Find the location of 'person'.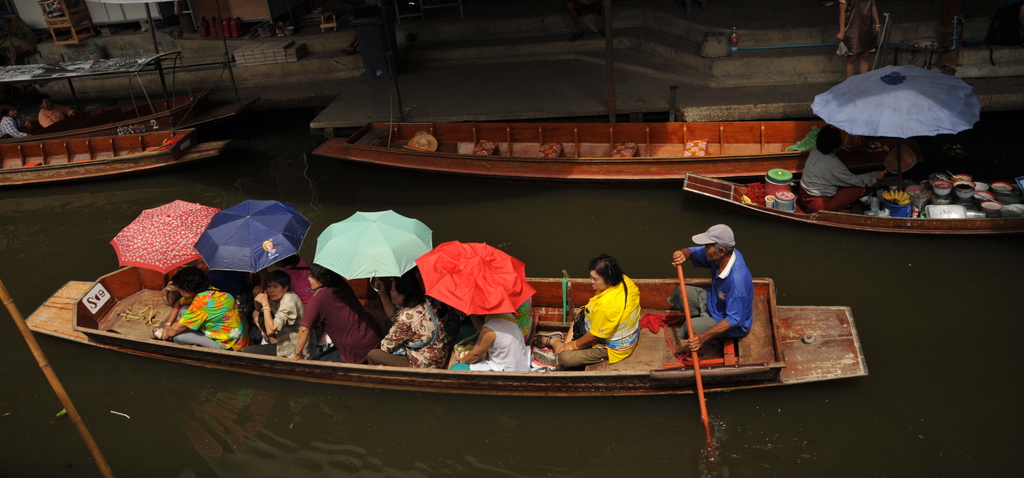
Location: 154:265:259:349.
